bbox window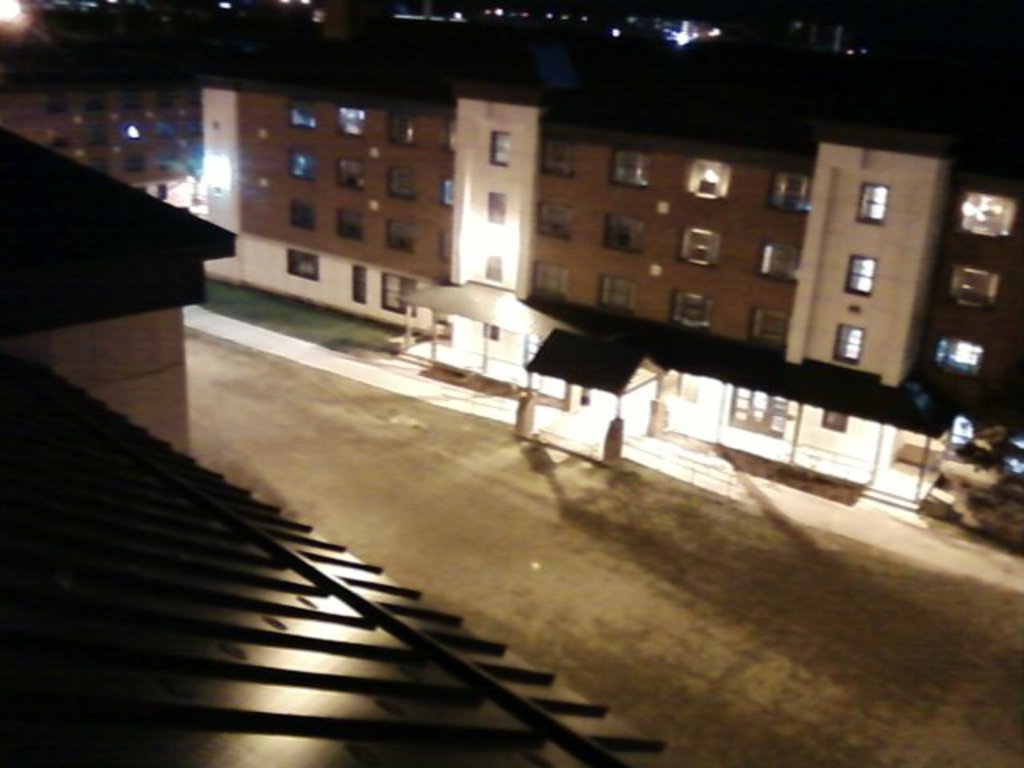
l=482, t=320, r=499, b=336
